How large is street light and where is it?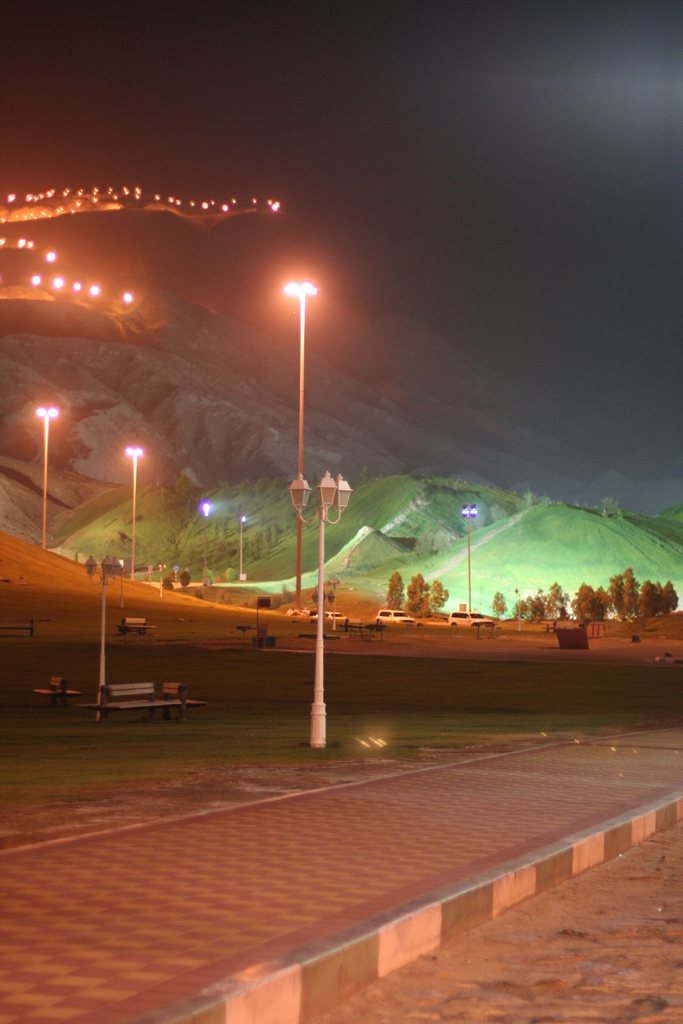
Bounding box: box(238, 514, 248, 584).
